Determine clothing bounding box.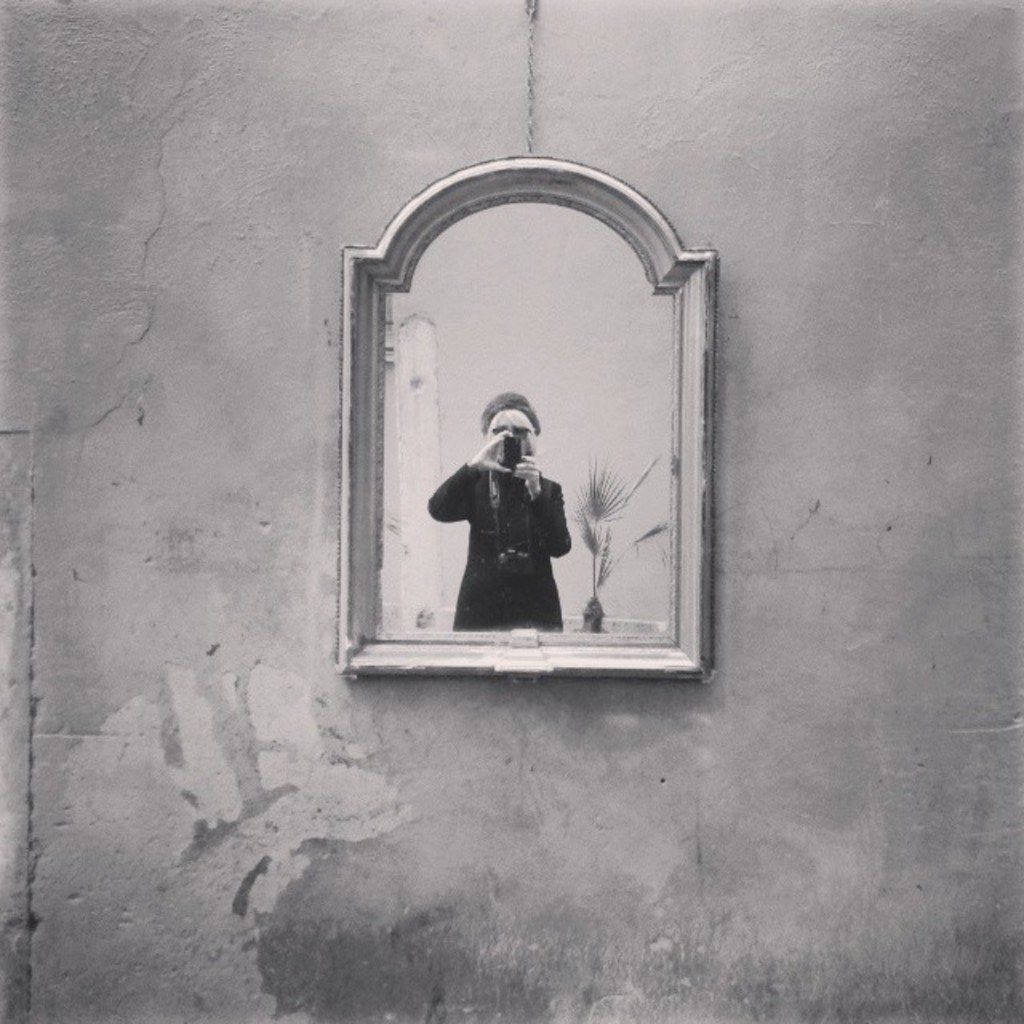
Determined: region(416, 461, 570, 614).
